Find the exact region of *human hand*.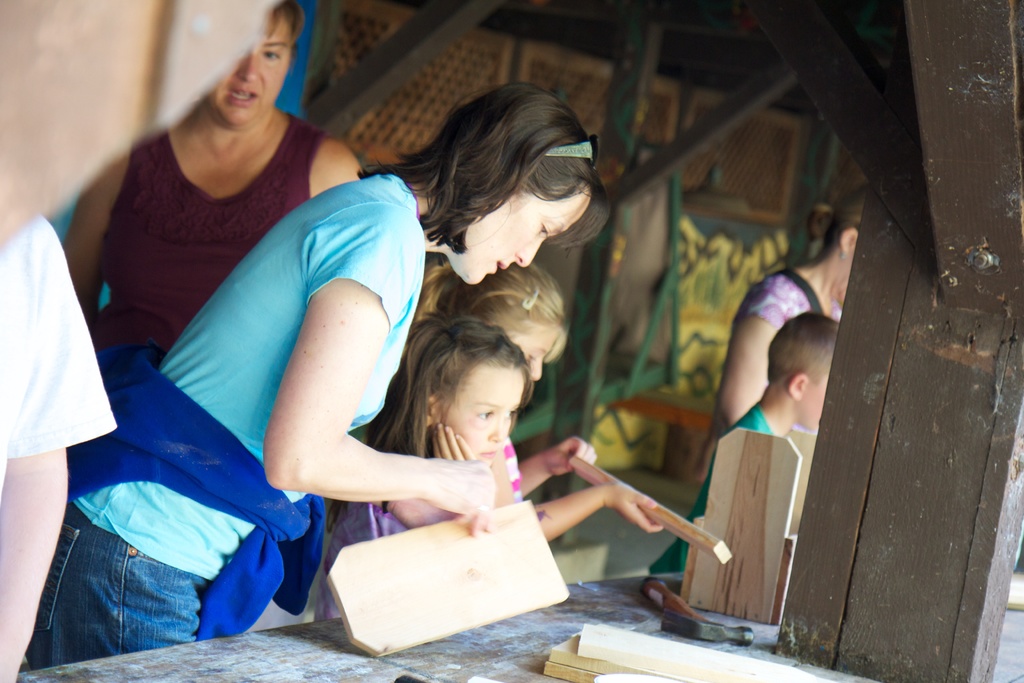
Exact region: (left=425, top=457, right=496, bottom=539).
